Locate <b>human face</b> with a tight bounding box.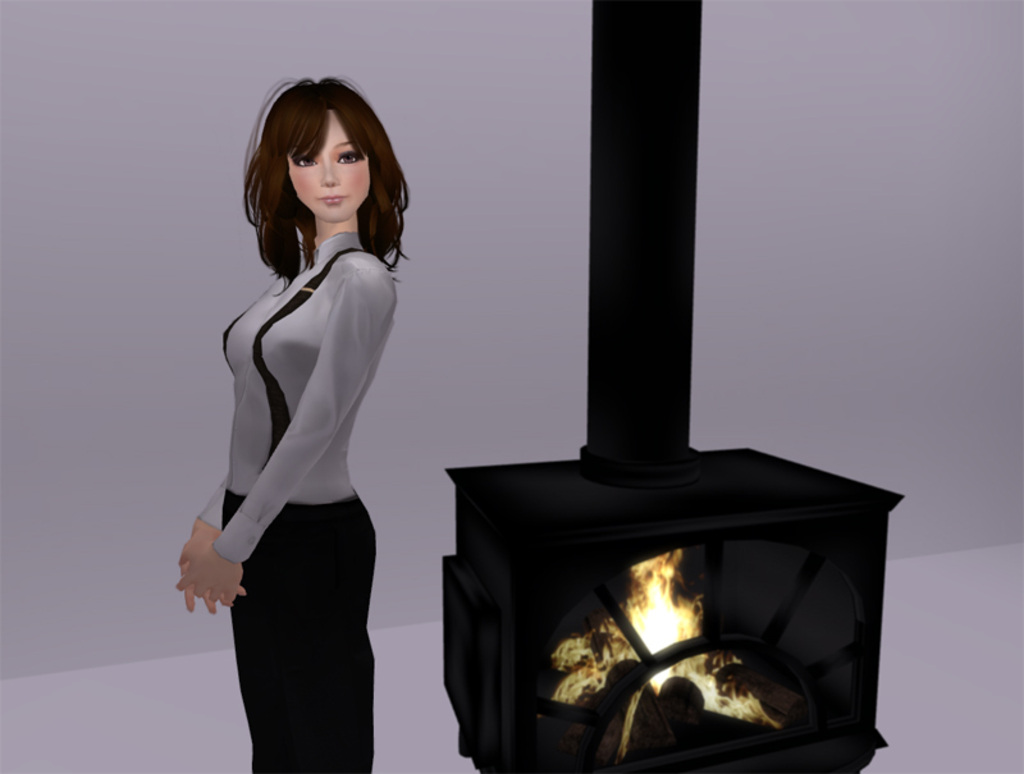
288,113,371,220.
